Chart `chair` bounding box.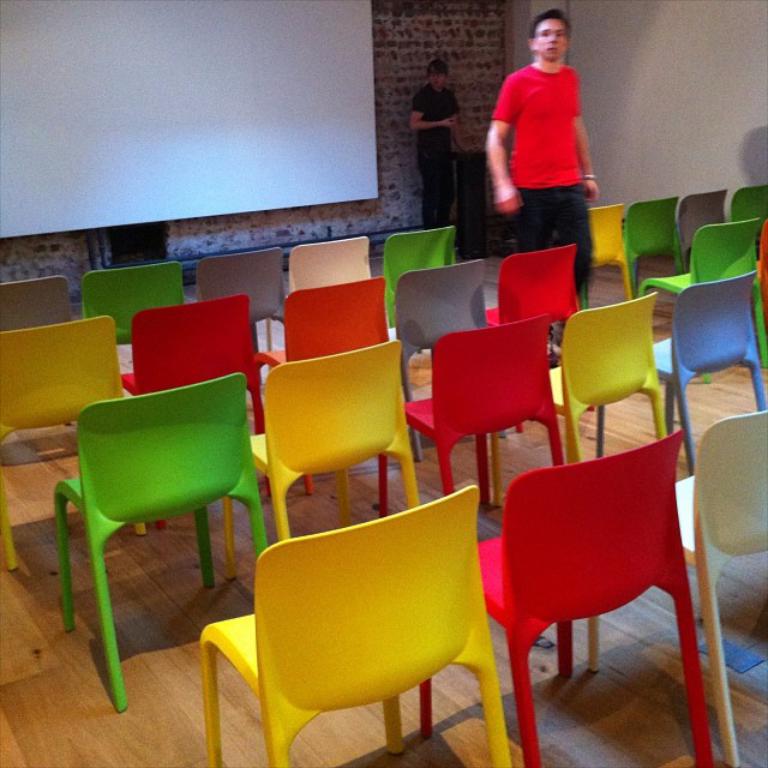
Charted: (left=268, top=235, right=373, bottom=355).
